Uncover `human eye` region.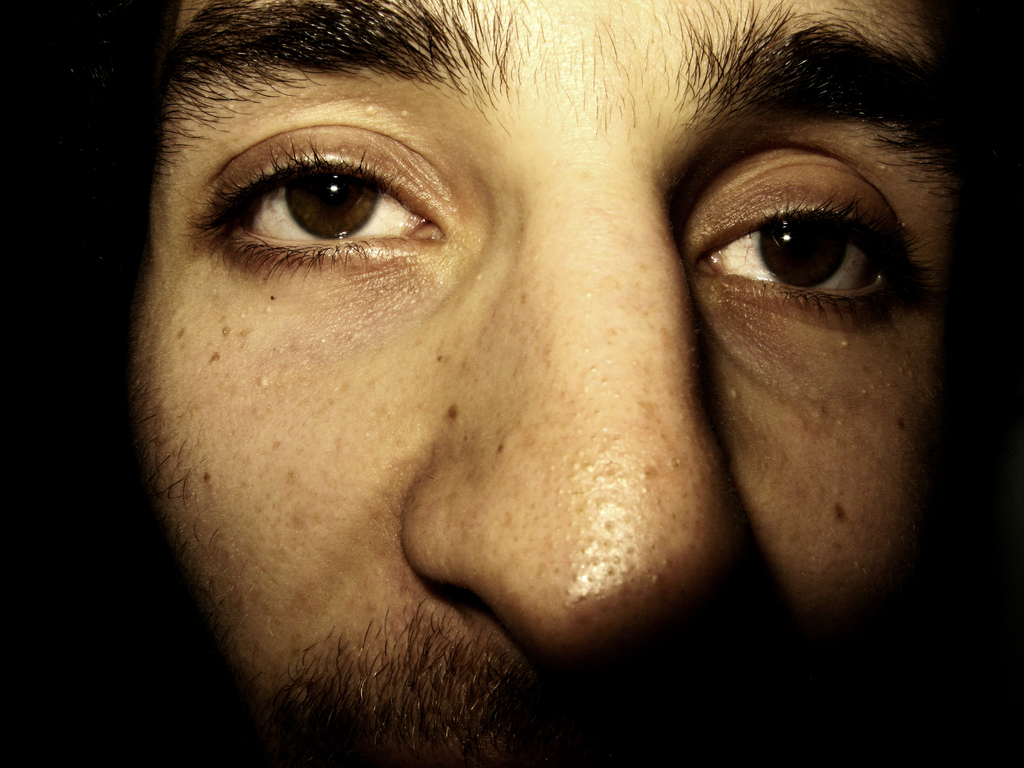
Uncovered: region(172, 125, 458, 289).
